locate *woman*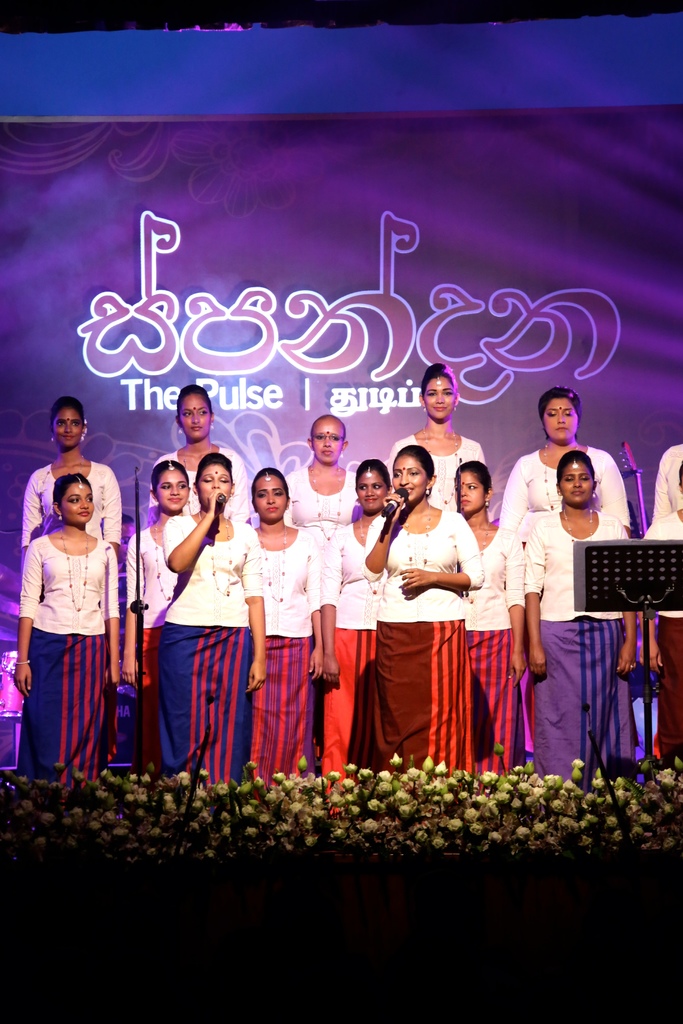
bbox=(129, 454, 202, 748)
